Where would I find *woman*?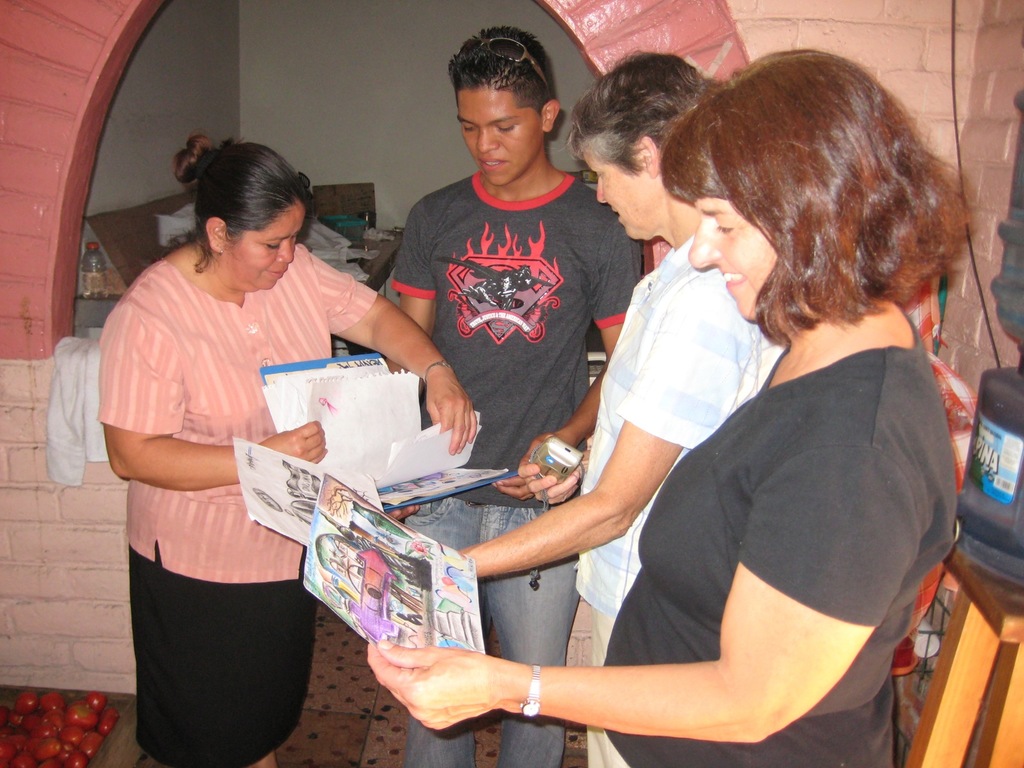
At bbox(359, 45, 972, 767).
